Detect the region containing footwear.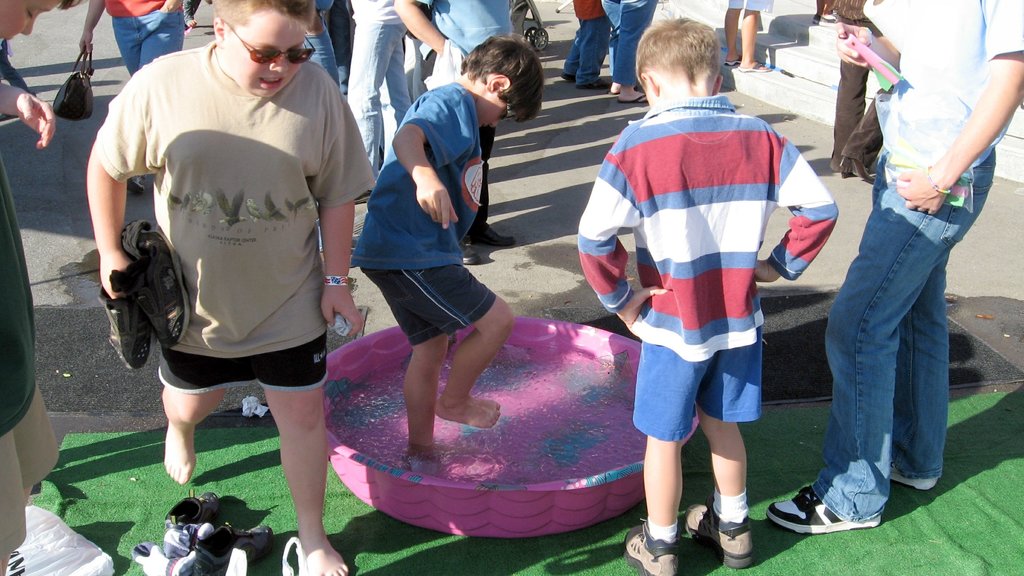
{"left": 891, "top": 460, "right": 941, "bottom": 493}.
